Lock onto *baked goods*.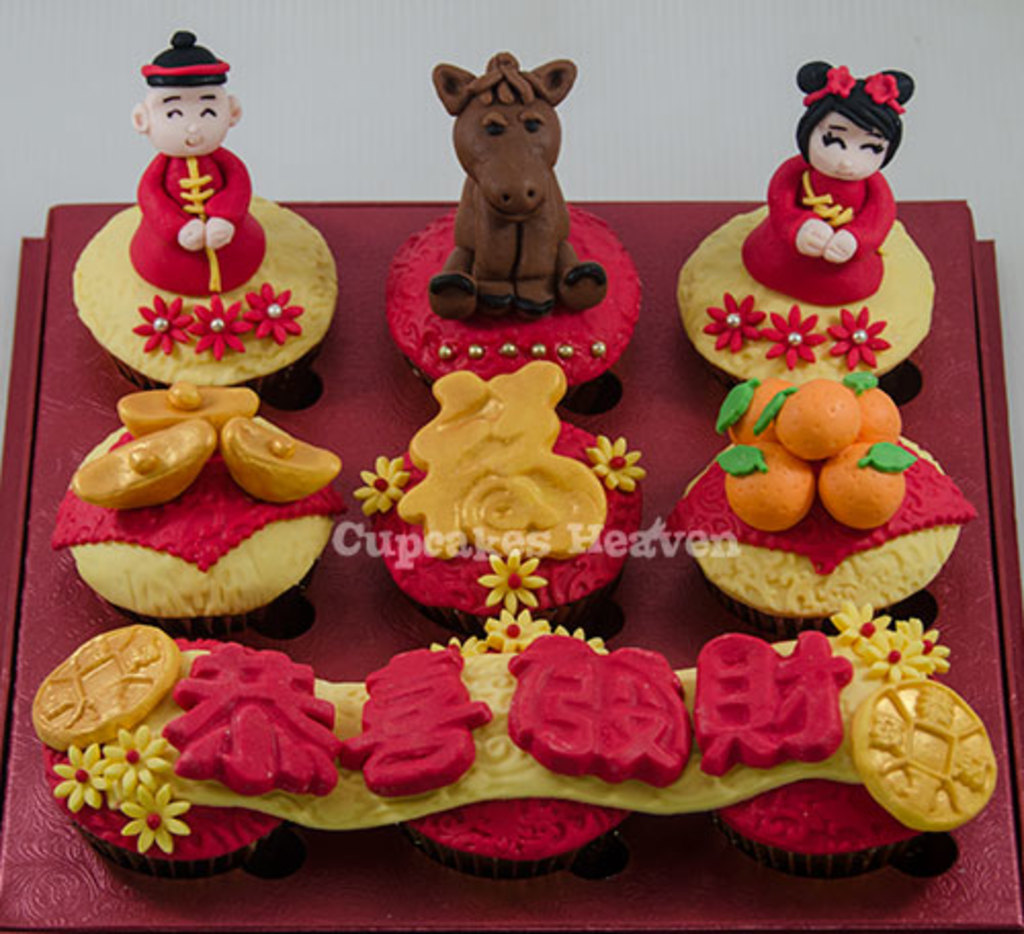
Locked: select_region(350, 356, 651, 637).
